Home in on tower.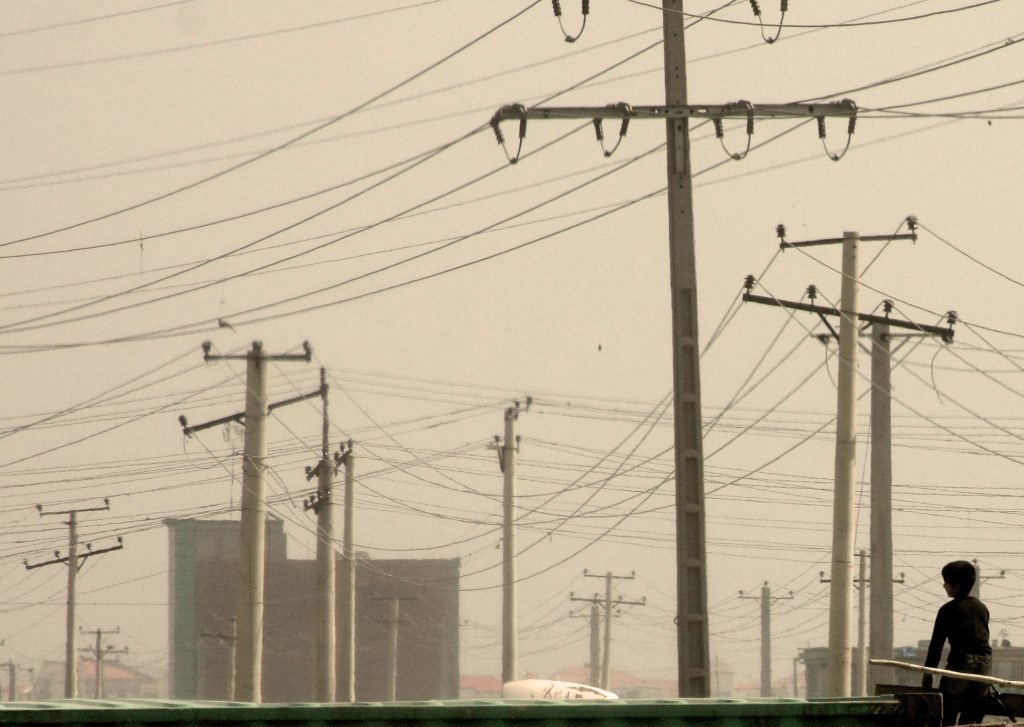
Homed in at [x1=161, y1=516, x2=460, y2=699].
